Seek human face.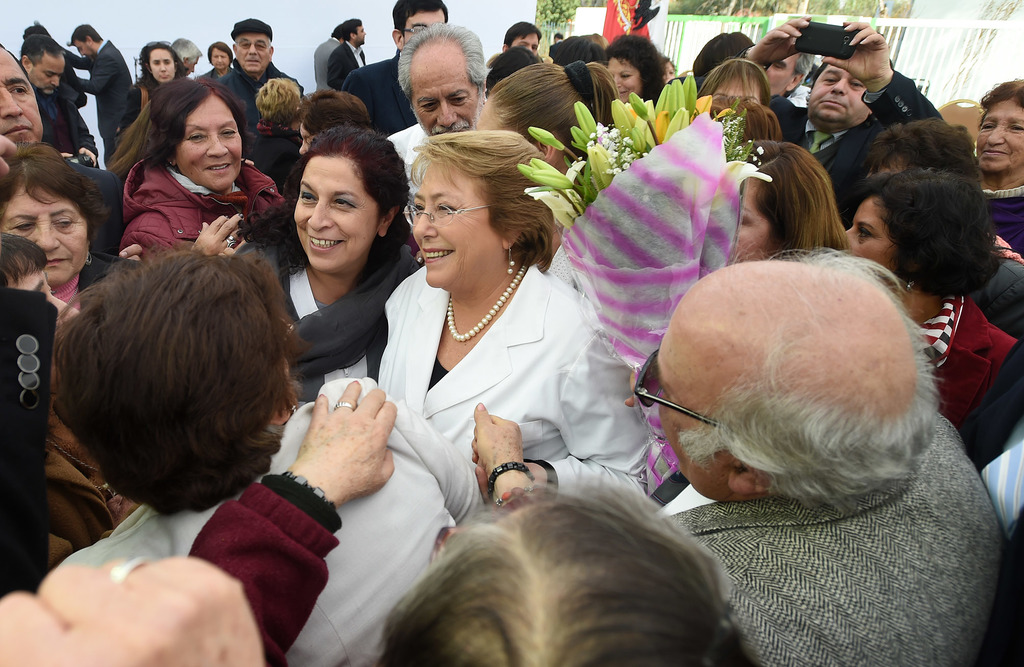
[x1=413, y1=162, x2=500, y2=288].
